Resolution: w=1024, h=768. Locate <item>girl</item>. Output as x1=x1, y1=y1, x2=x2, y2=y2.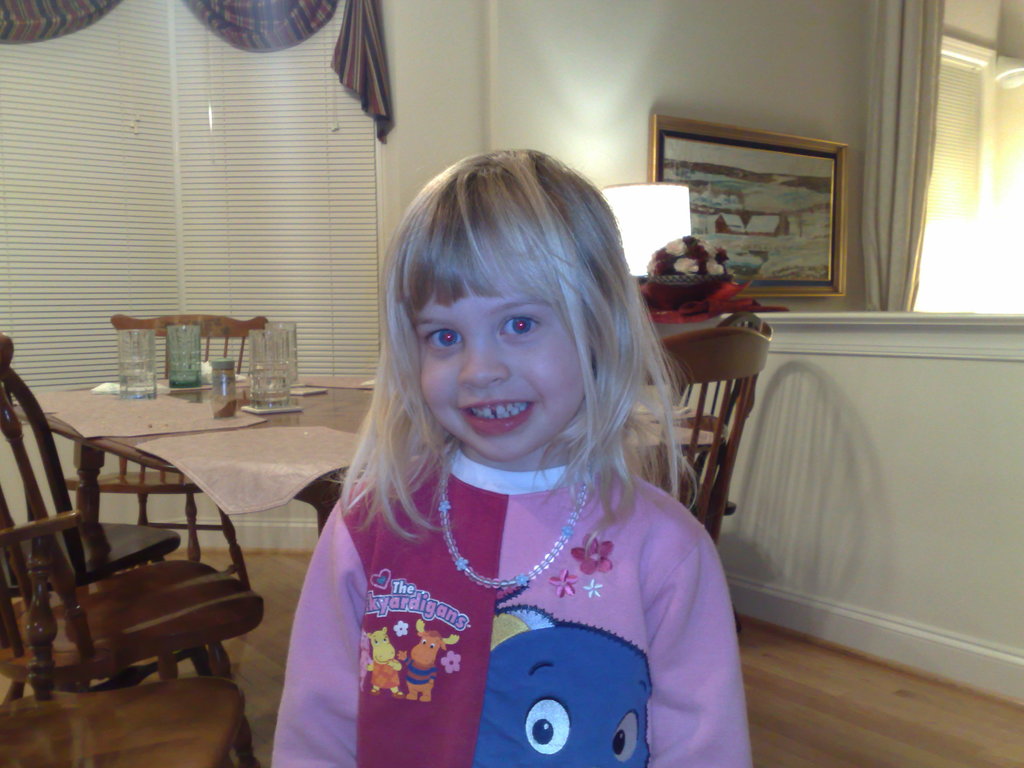
x1=269, y1=147, x2=752, y2=767.
